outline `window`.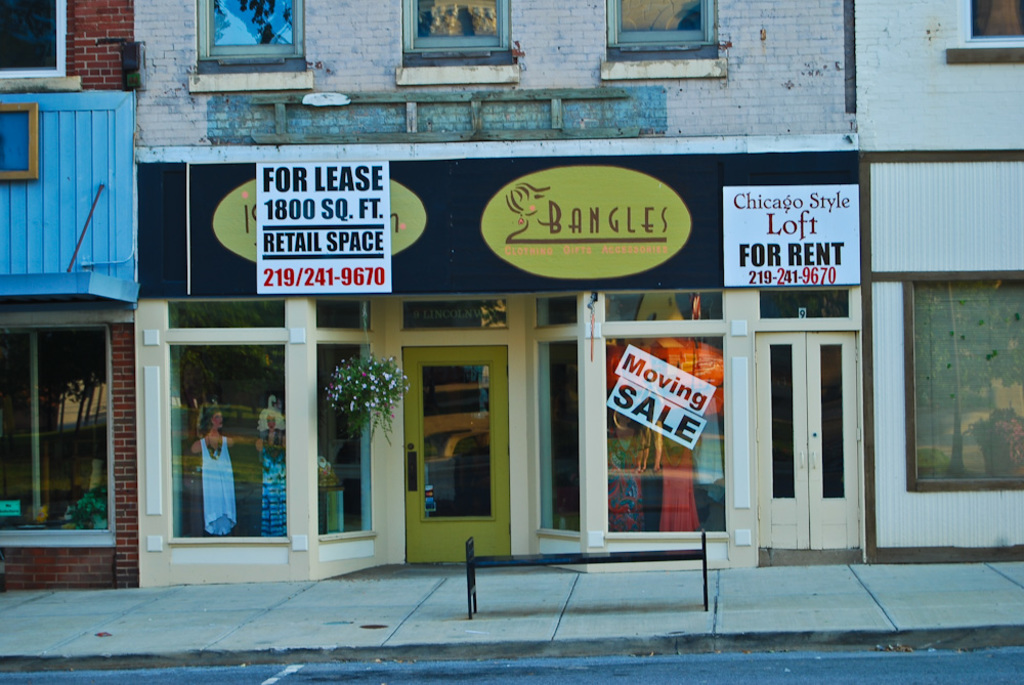
Outline: {"x1": 601, "y1": 293, "x2": 727, "y2": 320}.
